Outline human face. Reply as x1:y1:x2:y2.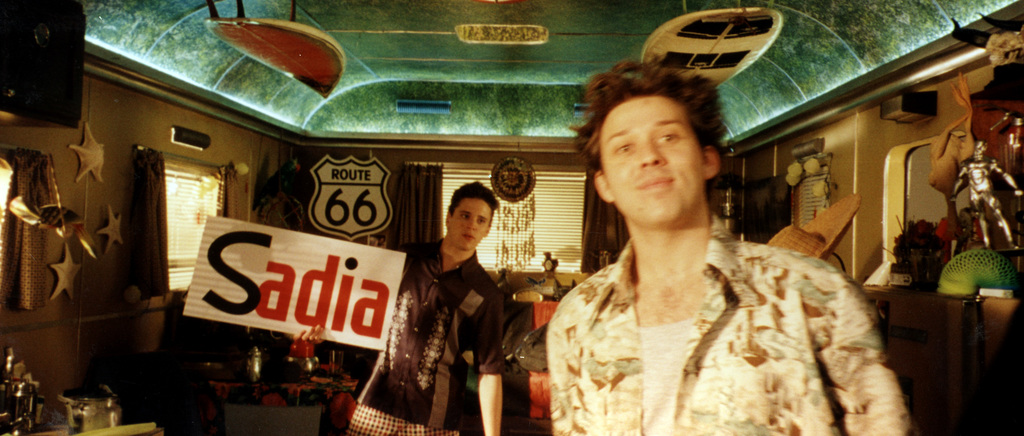
451:198:491:251.
